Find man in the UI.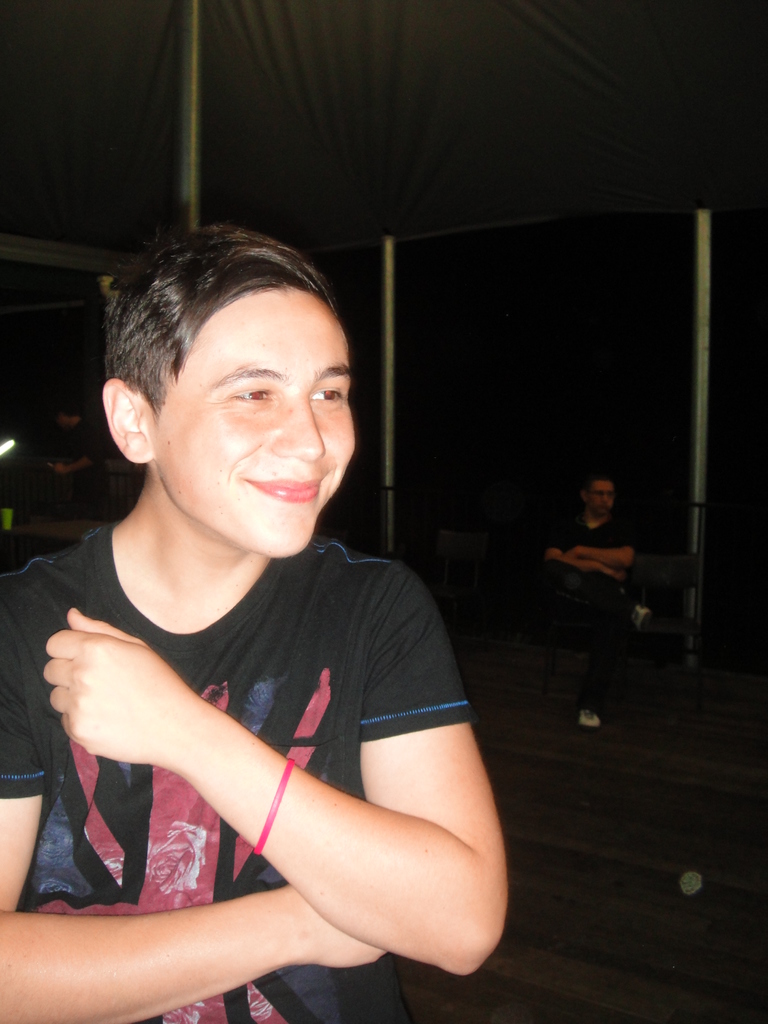
UI element at crop(13, 199, 548, 1005).
